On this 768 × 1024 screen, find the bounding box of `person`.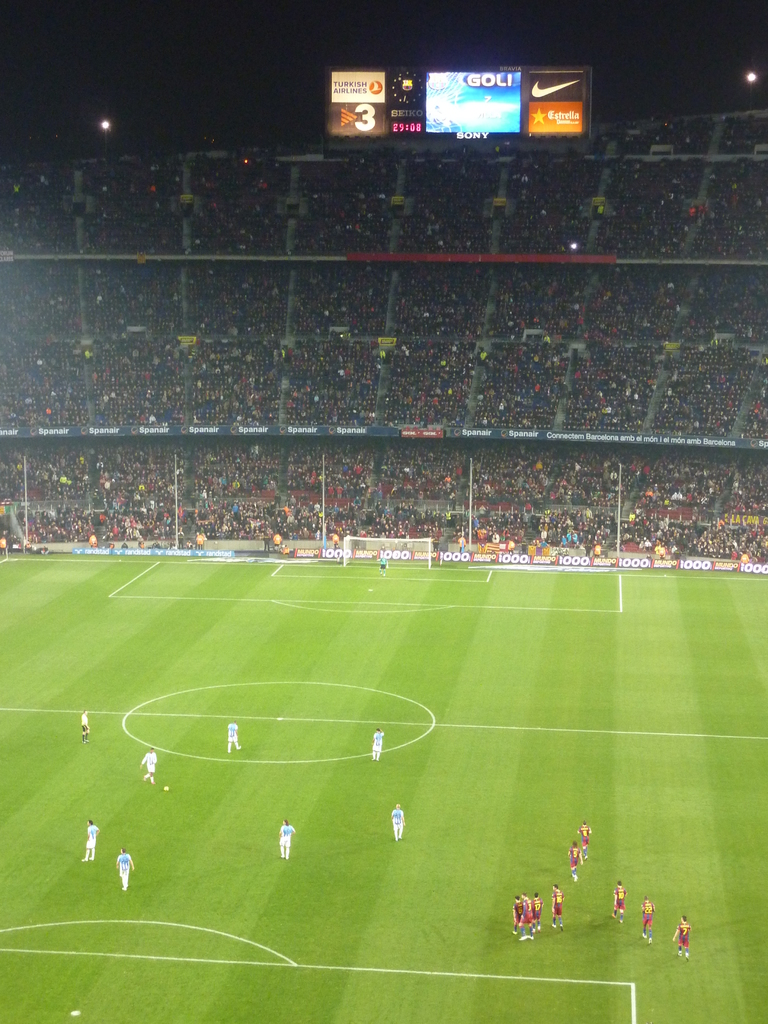
Bounding box: locate(510, 888, 524, 939).
